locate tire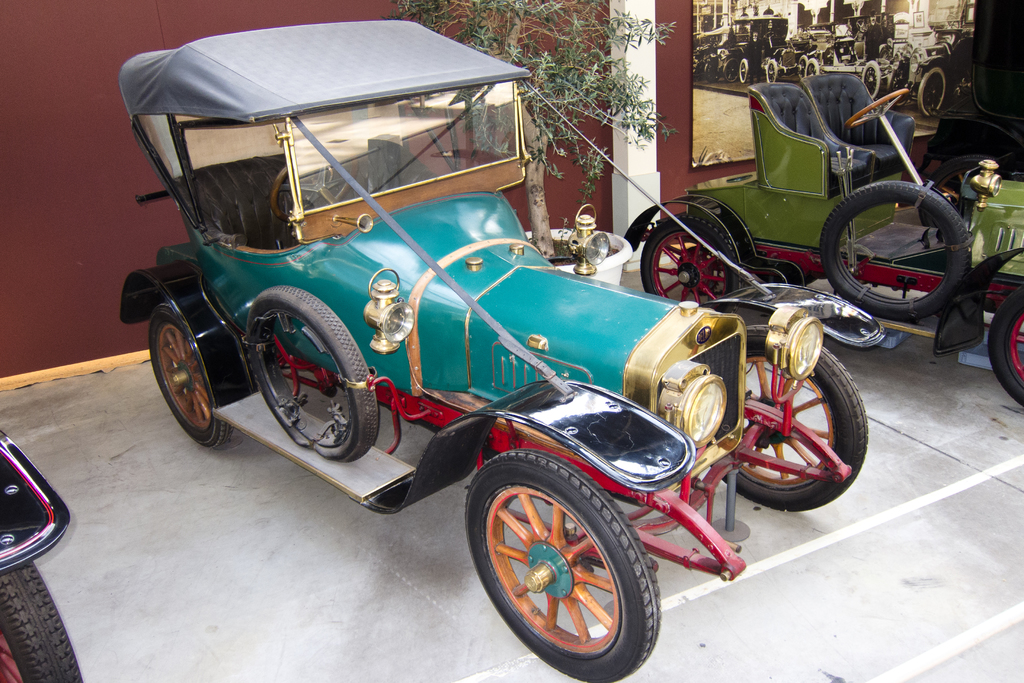
<box>733,62,746,85</box>
